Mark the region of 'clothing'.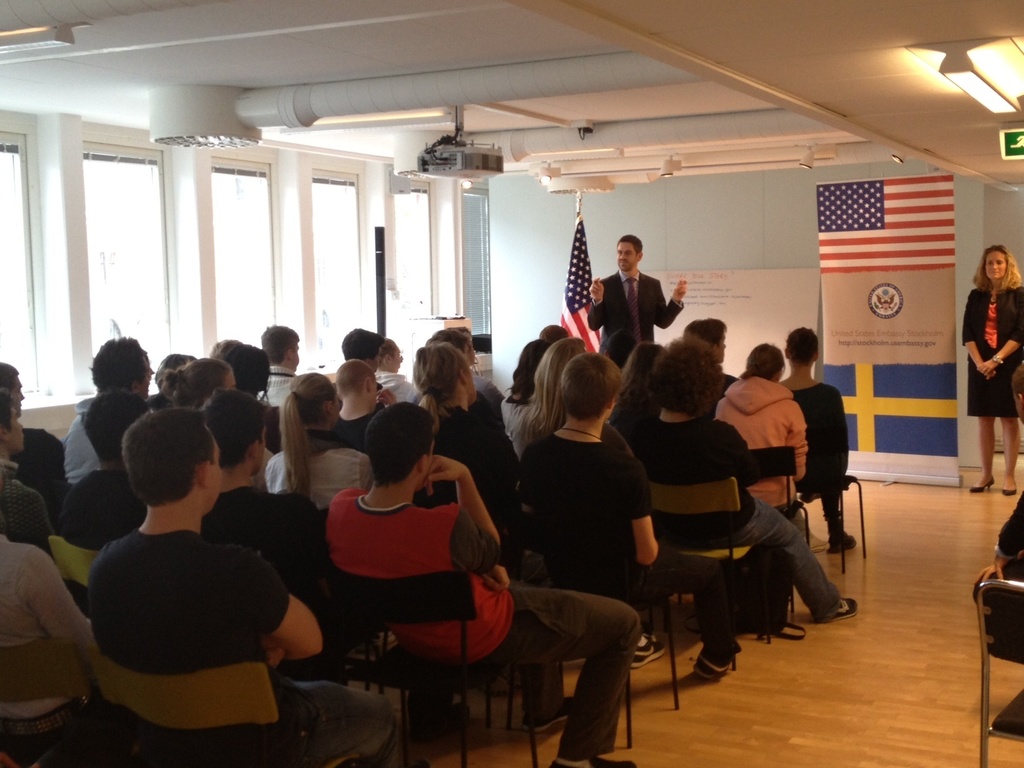
Region: [628, 421, 842, 621].
